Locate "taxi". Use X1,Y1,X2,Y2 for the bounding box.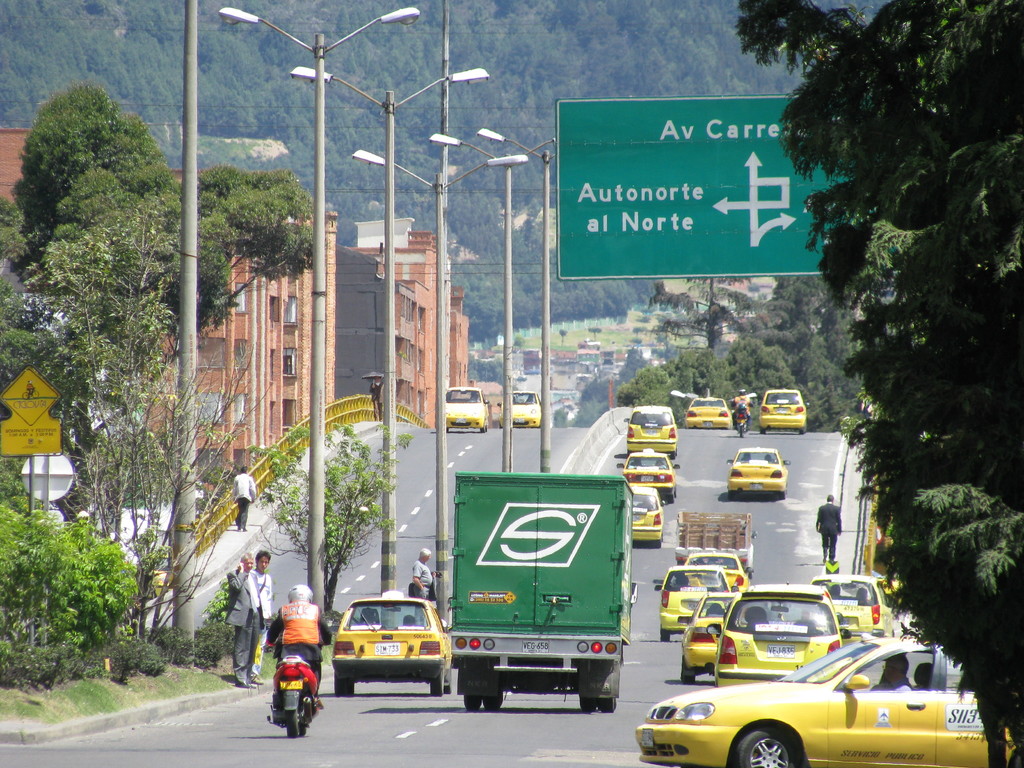
686,397,736,429.
